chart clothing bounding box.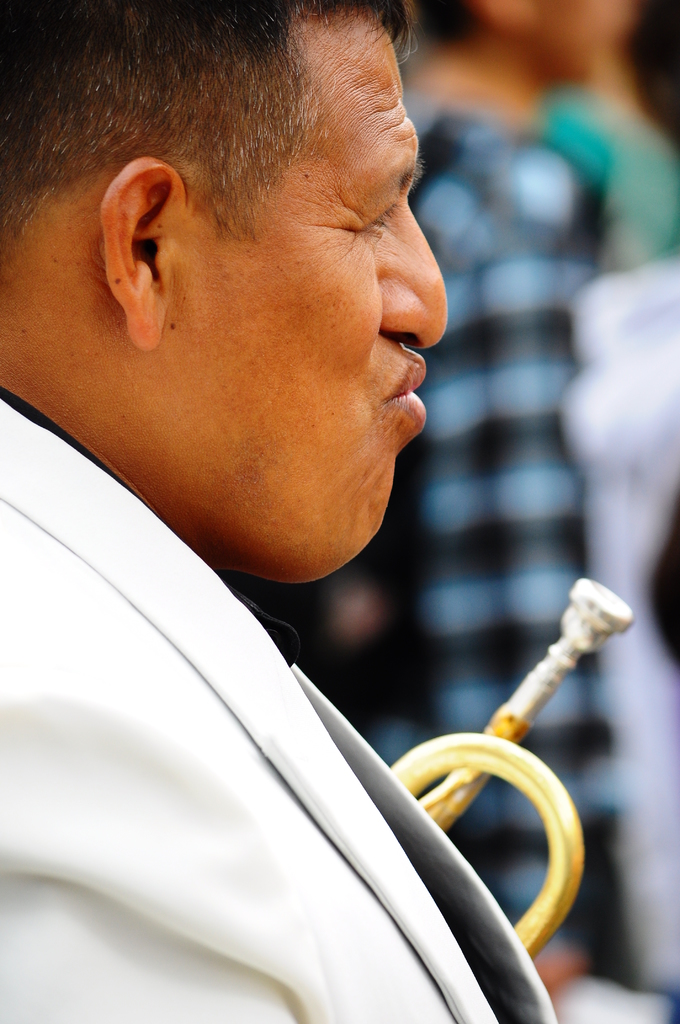
Charted: bbox(353, 88, 628, 980).
